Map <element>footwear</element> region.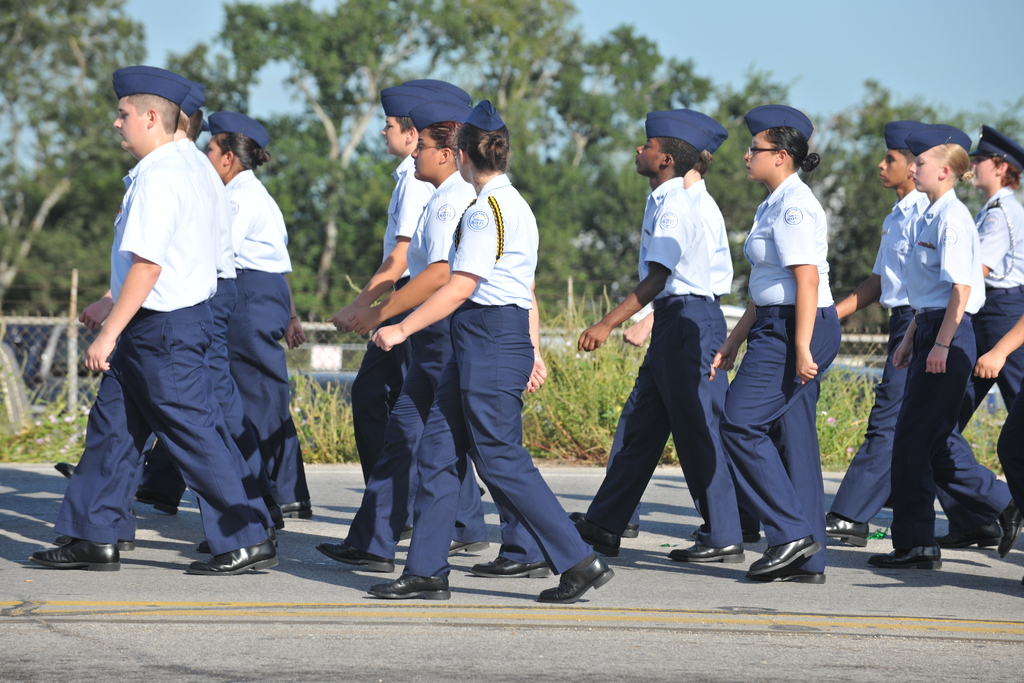
Mapped to x1=29, y1=538, x2=115, y2=571.
